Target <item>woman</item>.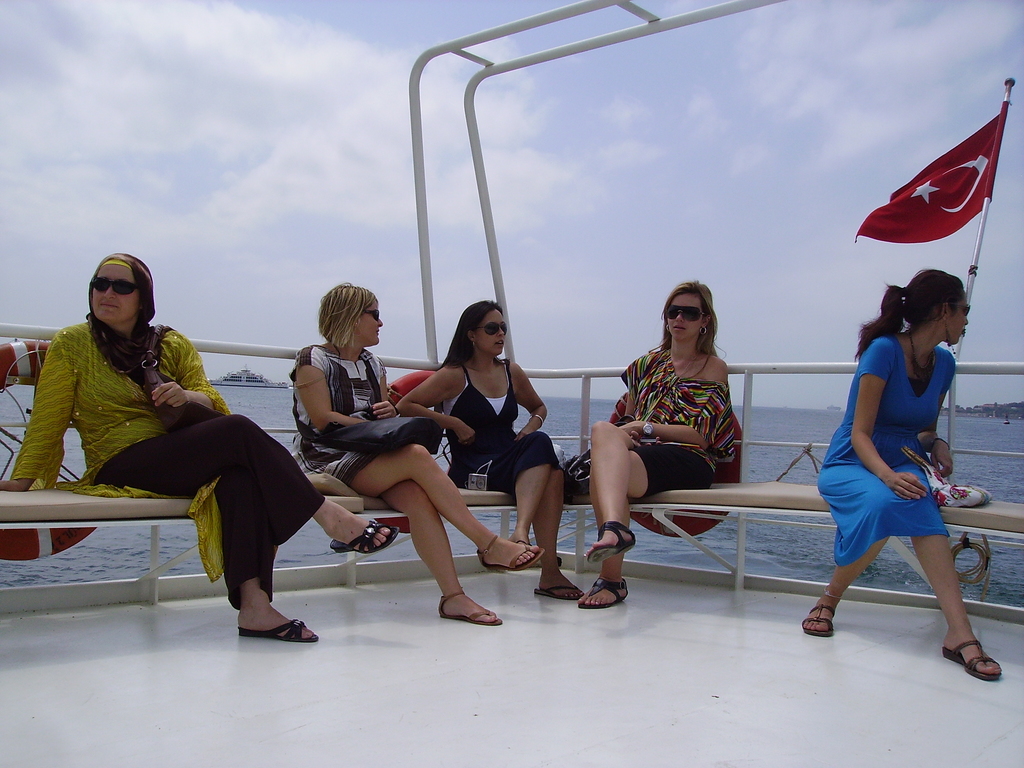
Target region: bbox(285, 273, 545, 632).
